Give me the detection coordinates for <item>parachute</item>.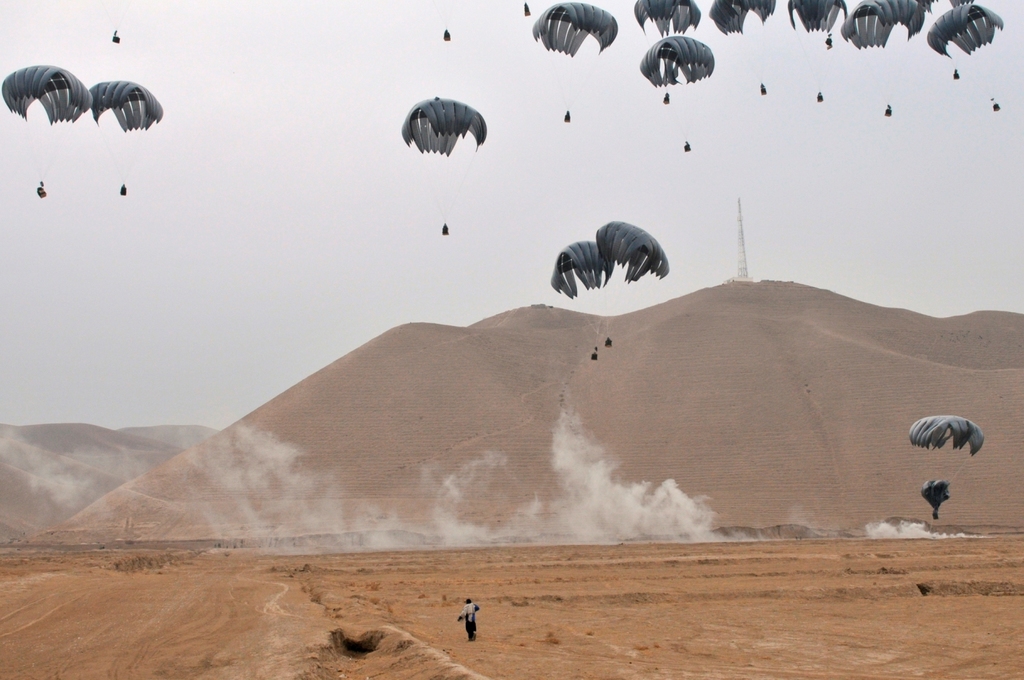
<box>531,0,618,121</box>.
